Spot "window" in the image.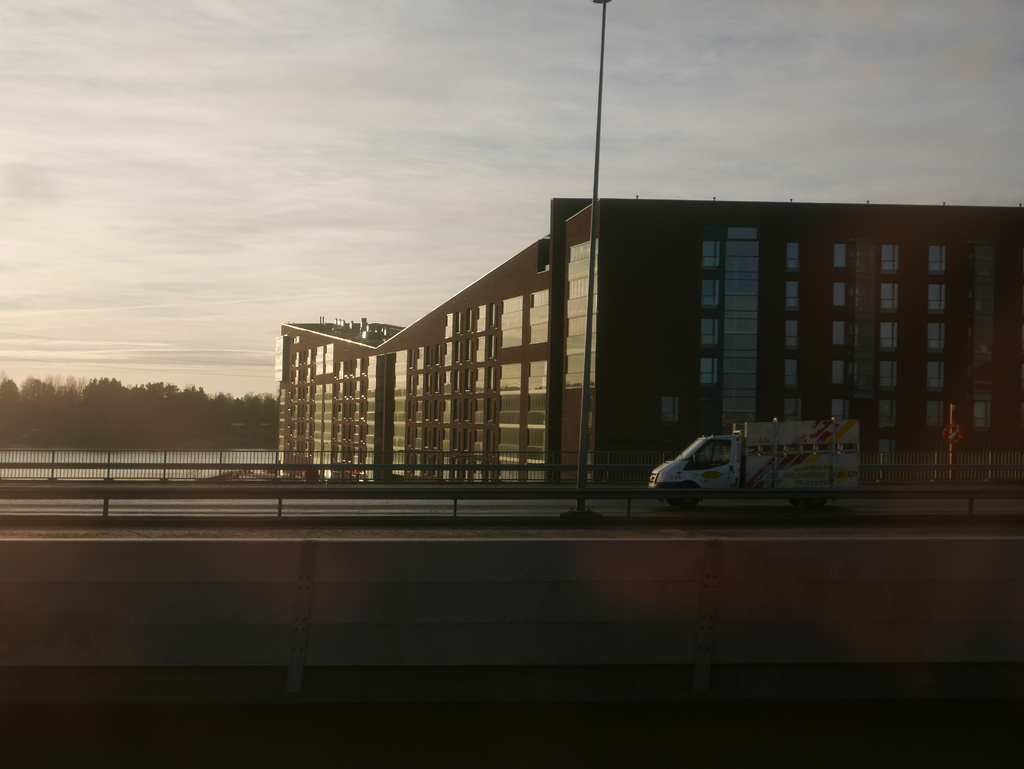
"window" found at crop(929, 401, 945, 428).
